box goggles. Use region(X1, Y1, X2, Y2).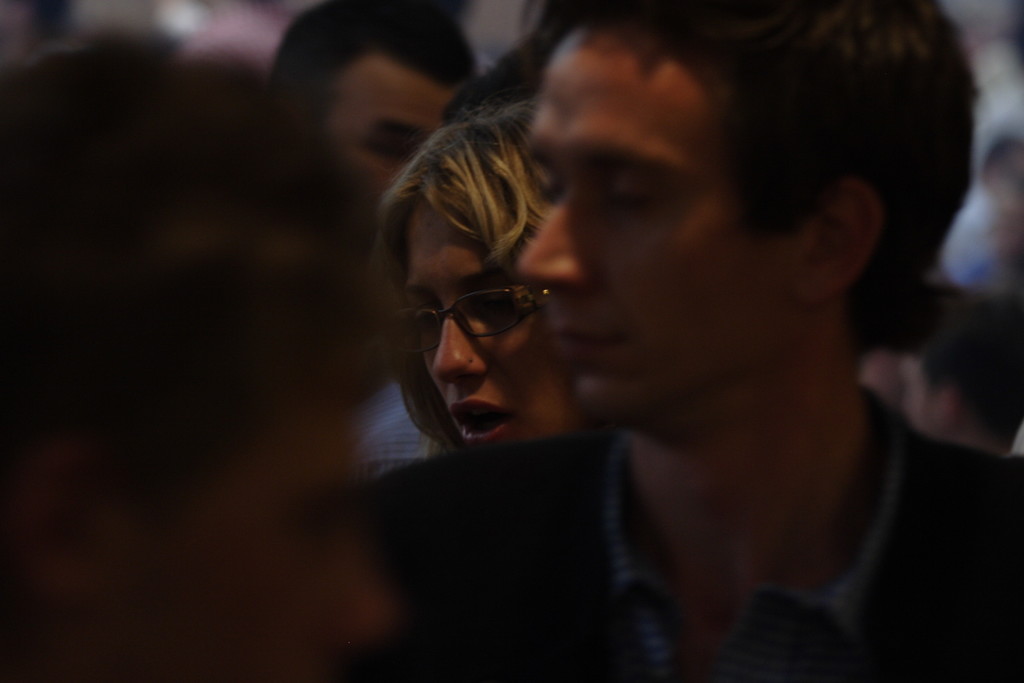
region(404, 275, 554, 350).
